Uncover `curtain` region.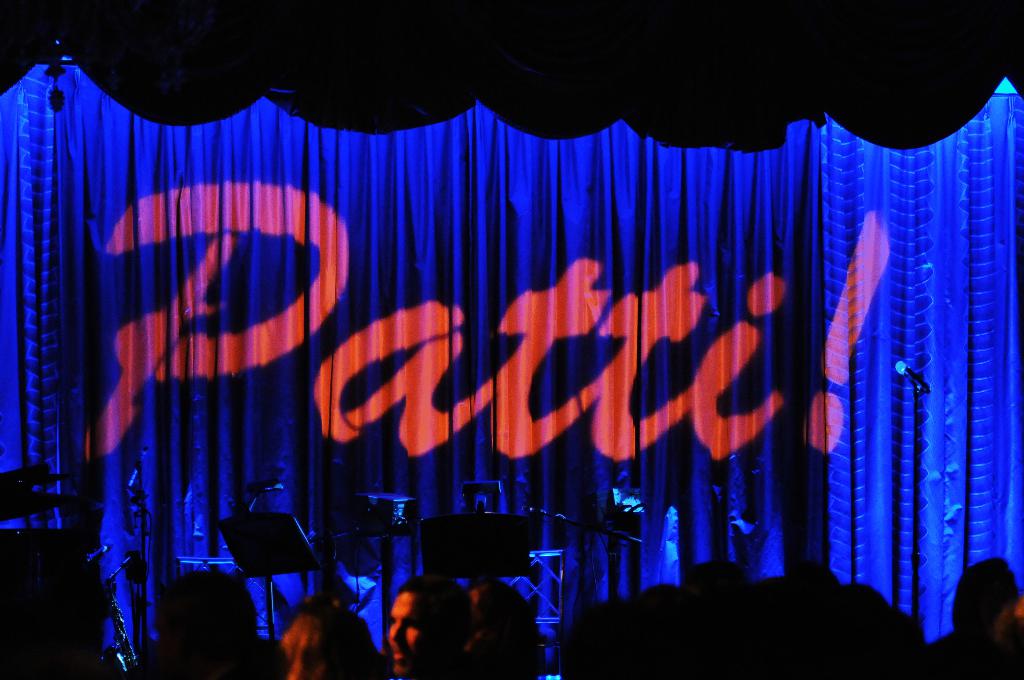
Uncovered: l=0, t=60, r=1023, b=679.
